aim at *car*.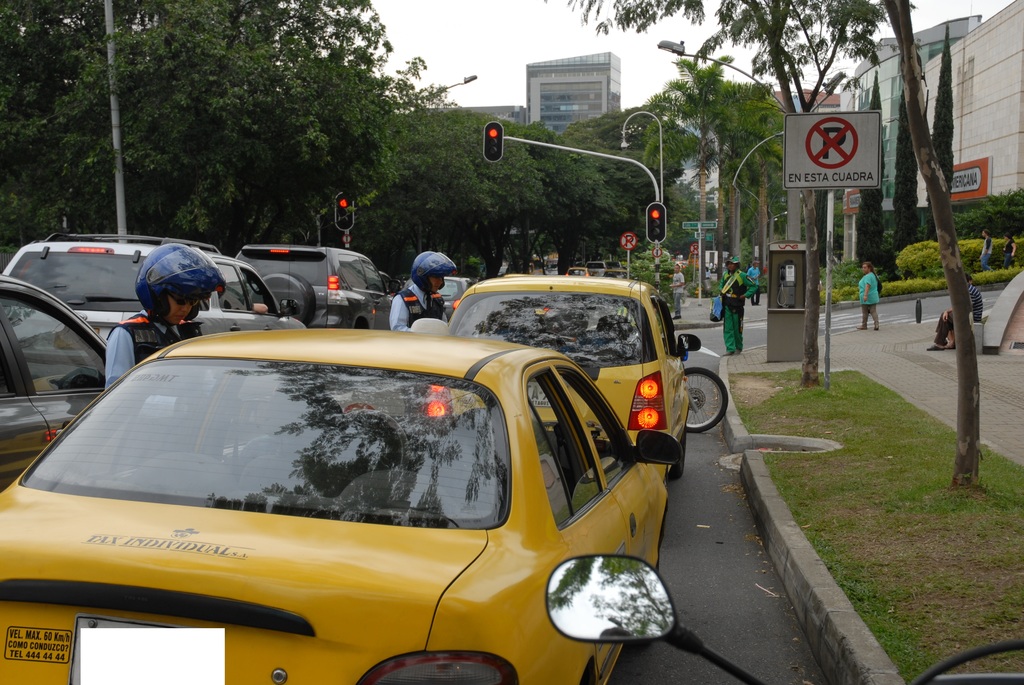
Aimed at left=0, top=265, right=181, bottom=494.
